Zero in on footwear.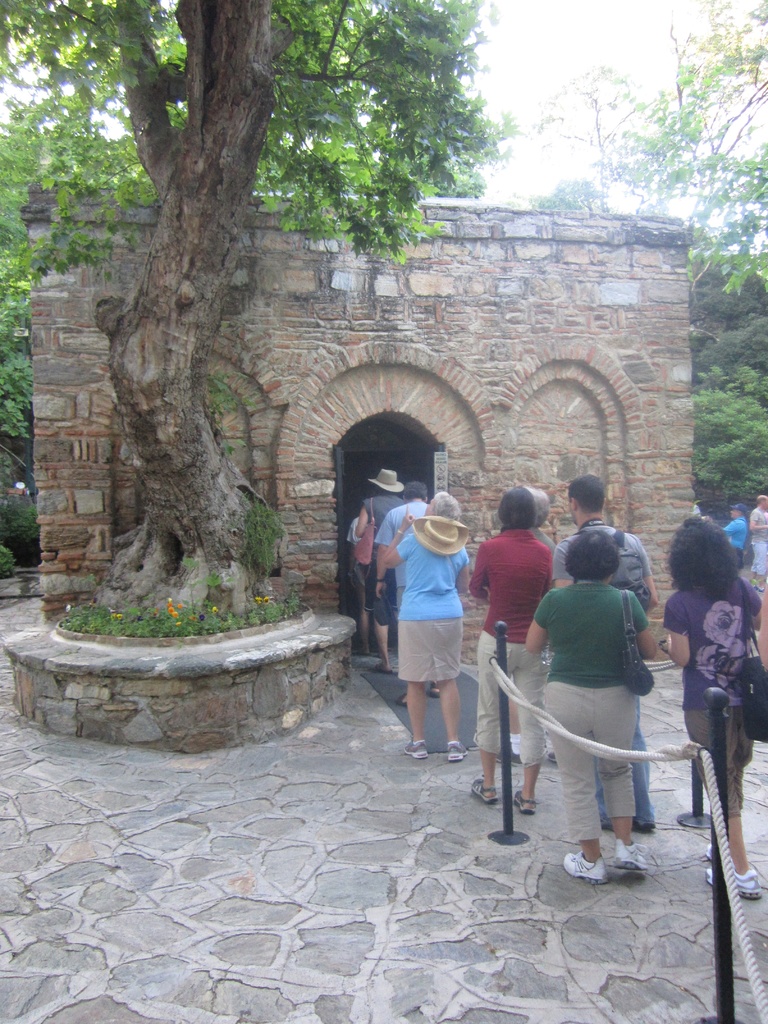
Zeroed in: BBox(374, 659, 391, 671).
